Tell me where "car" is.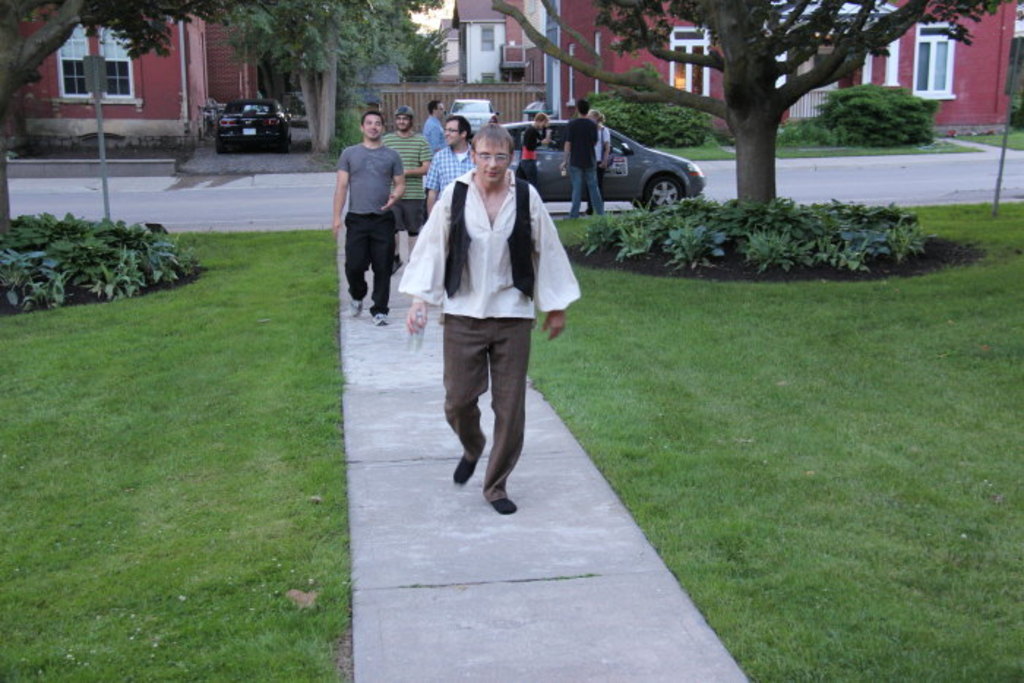
"car" is at {"x1": 209, "y1": 97, "x2": 227, "y2": 114}.
